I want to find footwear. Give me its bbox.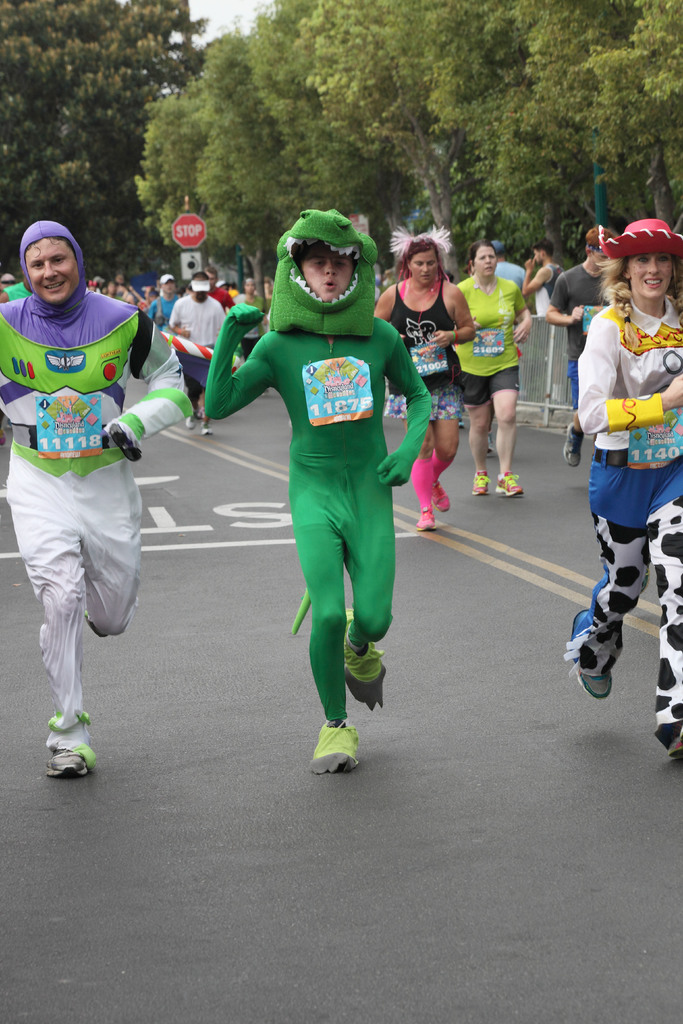
box=[40, 748, 90, 777].
